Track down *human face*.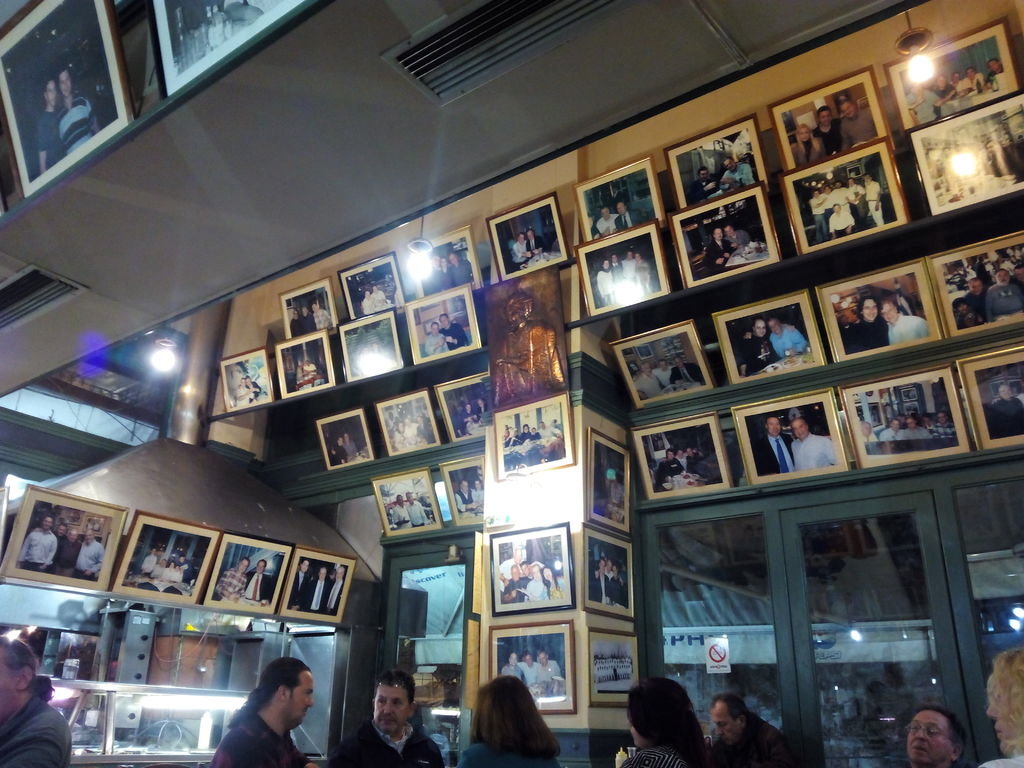
Tracked to region(0, 652, 17, 723).
